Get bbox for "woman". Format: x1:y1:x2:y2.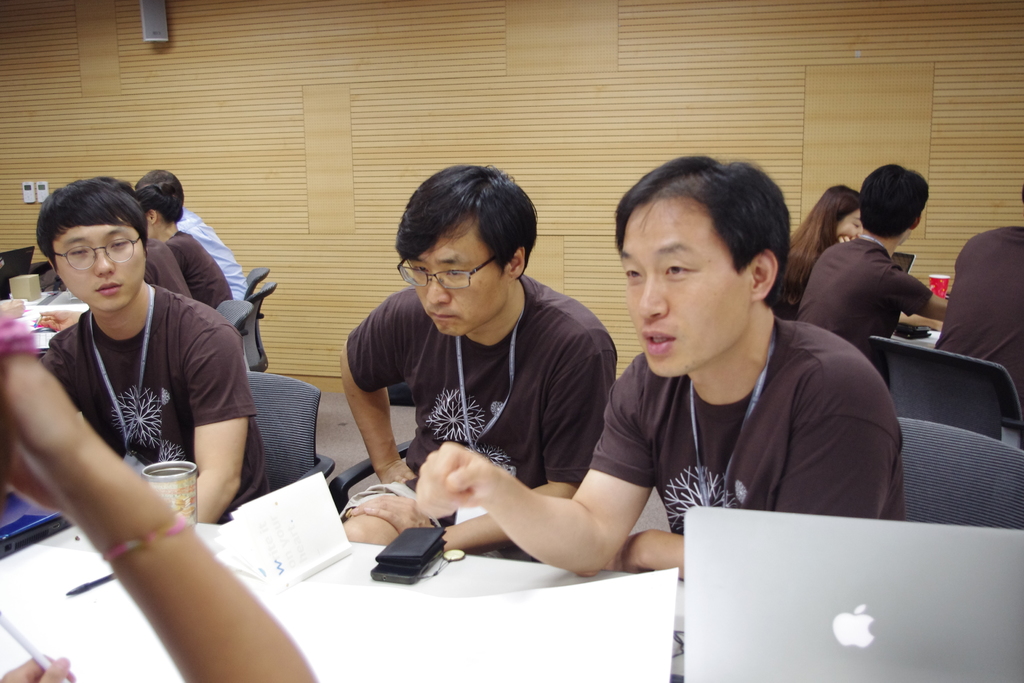
772:184:865:325.
